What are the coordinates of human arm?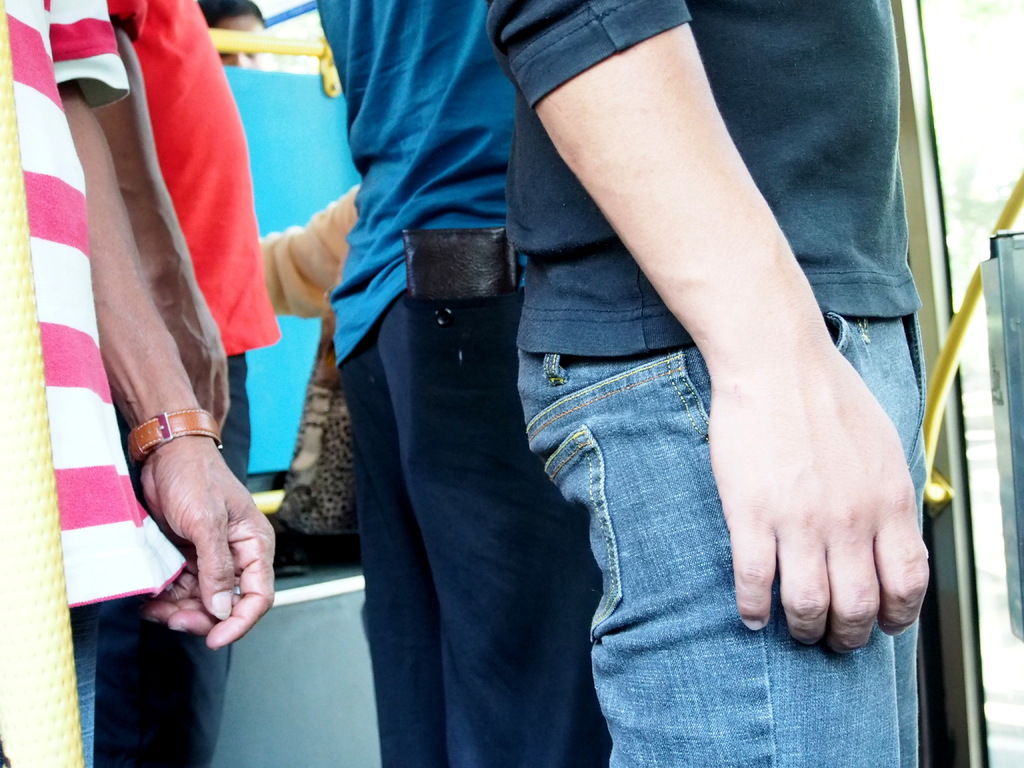
l=77, t=3, r=233, b=445.
